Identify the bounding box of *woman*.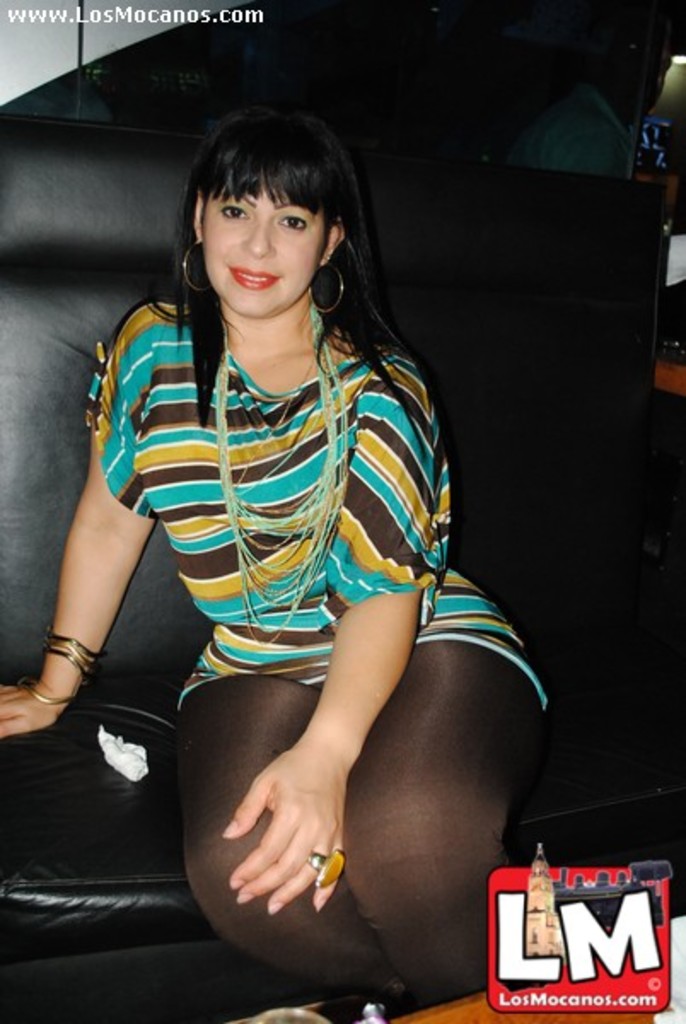
70,77,512,1010.
